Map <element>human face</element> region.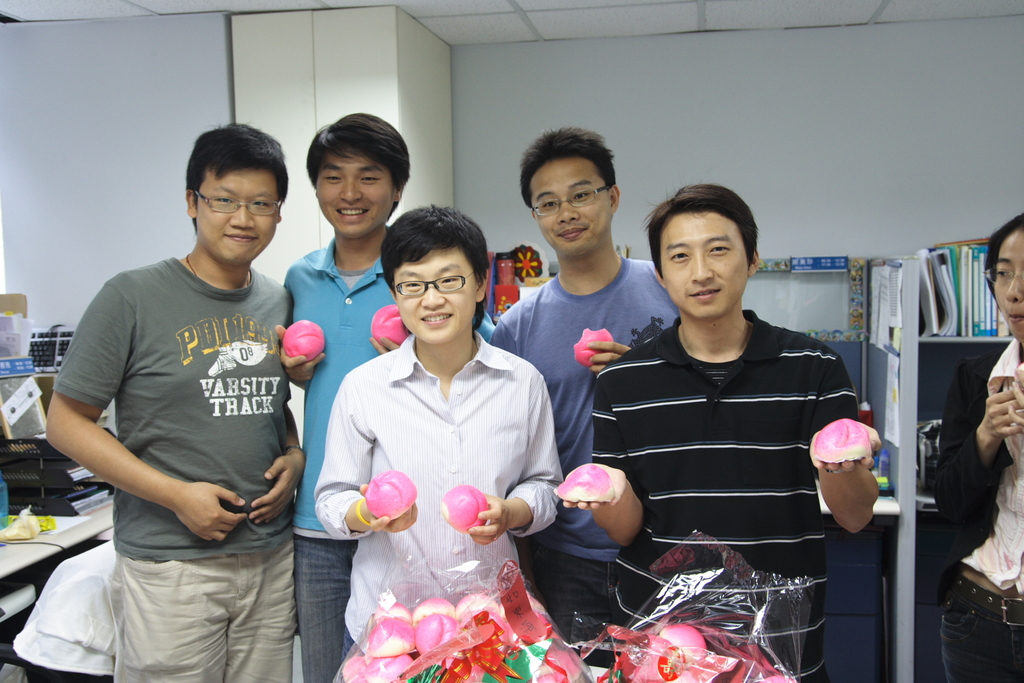
Mapped to (988,230,1023,339).
